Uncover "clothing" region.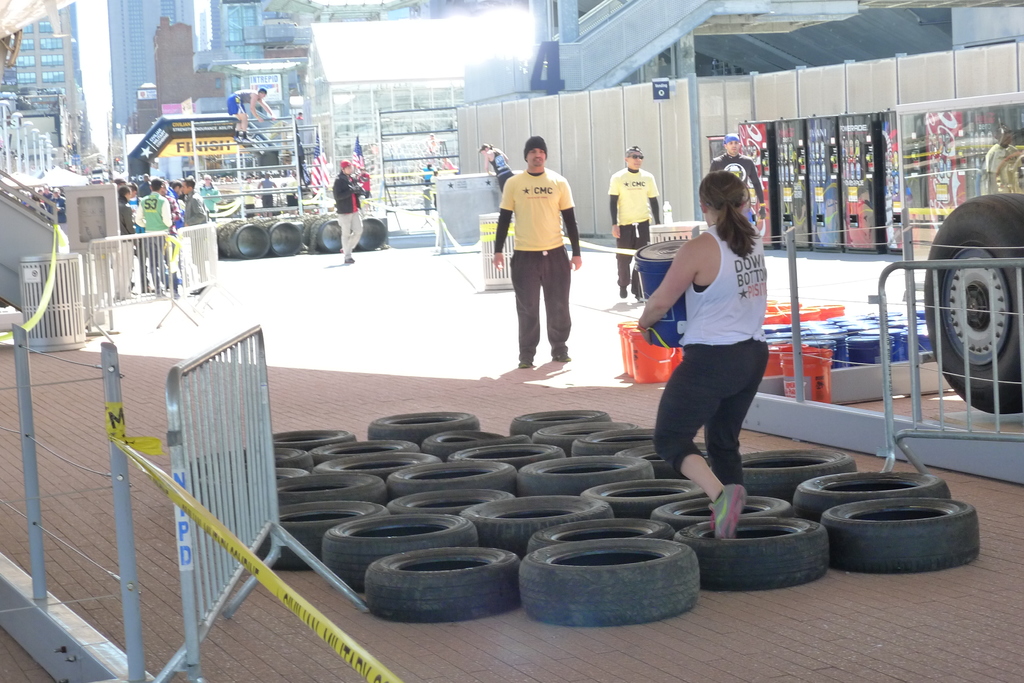
Uncovered: [x1=241, y1=179, x2=257, y2=216].
